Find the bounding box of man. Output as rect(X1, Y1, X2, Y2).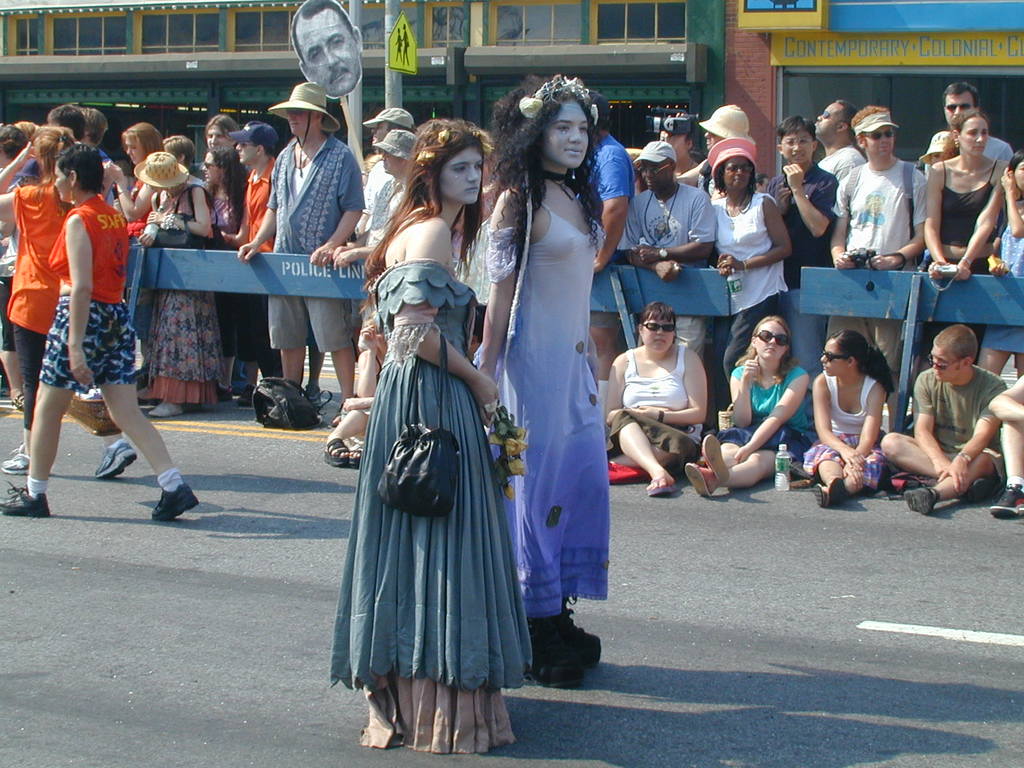
rect(658, 111, 695, 171).
